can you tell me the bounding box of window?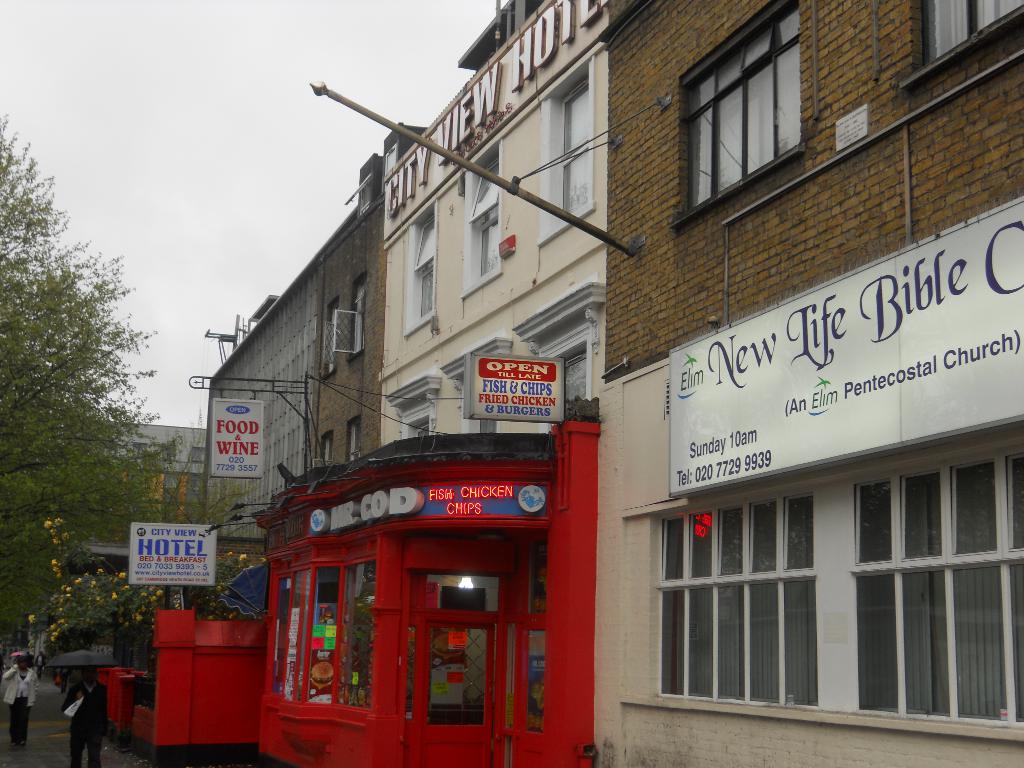
[left=332, top=270, right=369, bottom=368].
